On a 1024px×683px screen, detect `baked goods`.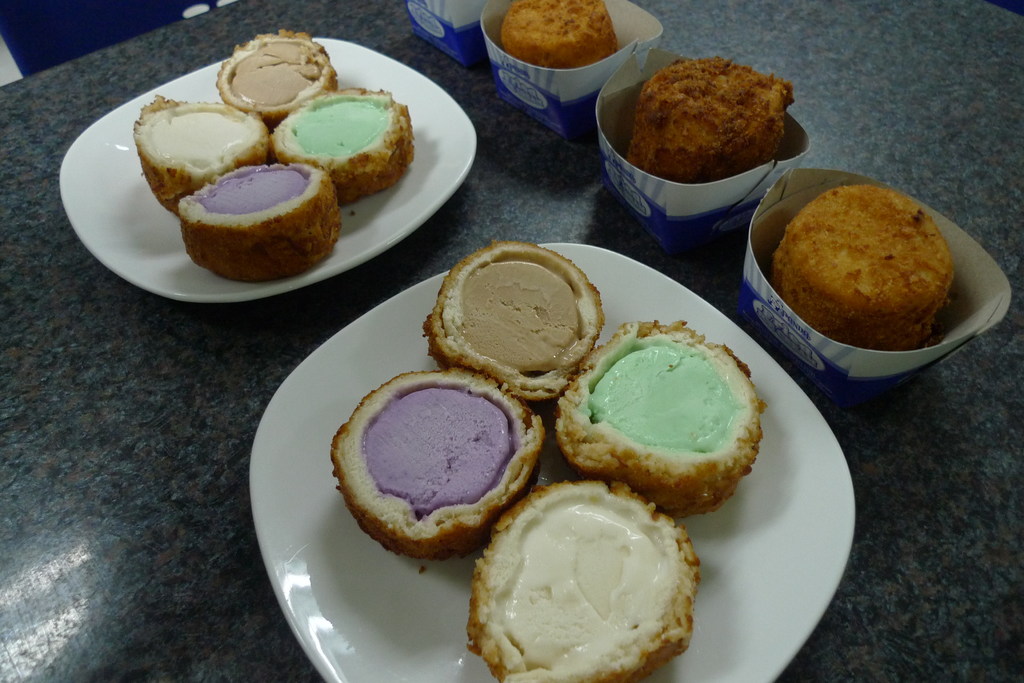
328 370 547 560.
